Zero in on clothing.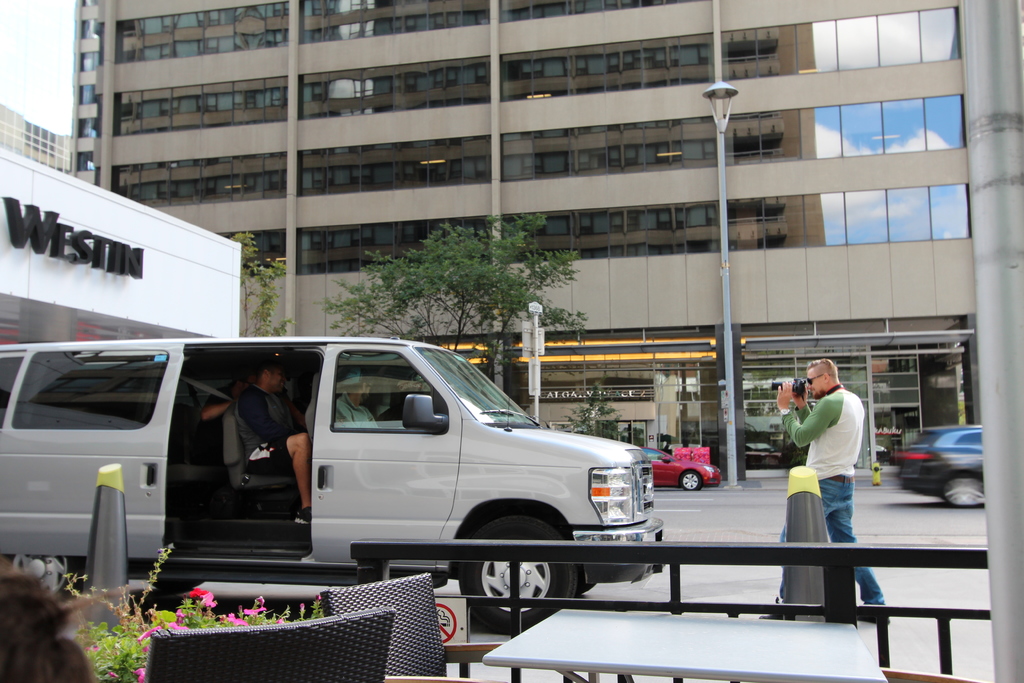
Zeroed in: [331,393,378,435].
